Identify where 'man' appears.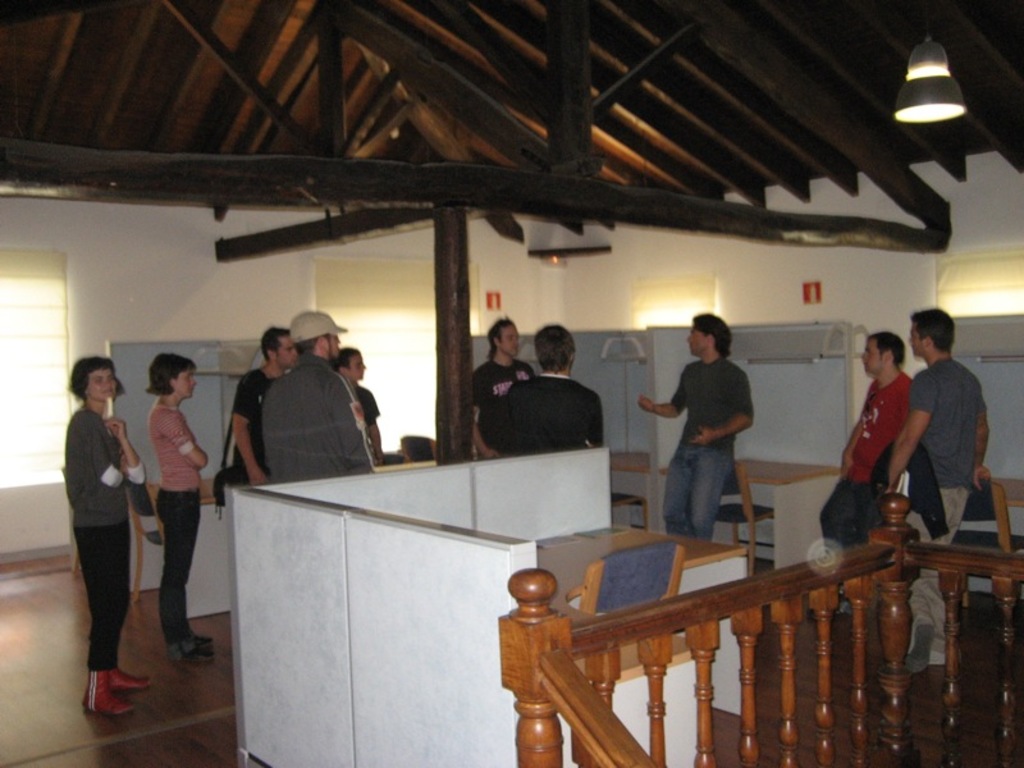
Appears at x1=486, y1=334, x2=604, y2=463.
